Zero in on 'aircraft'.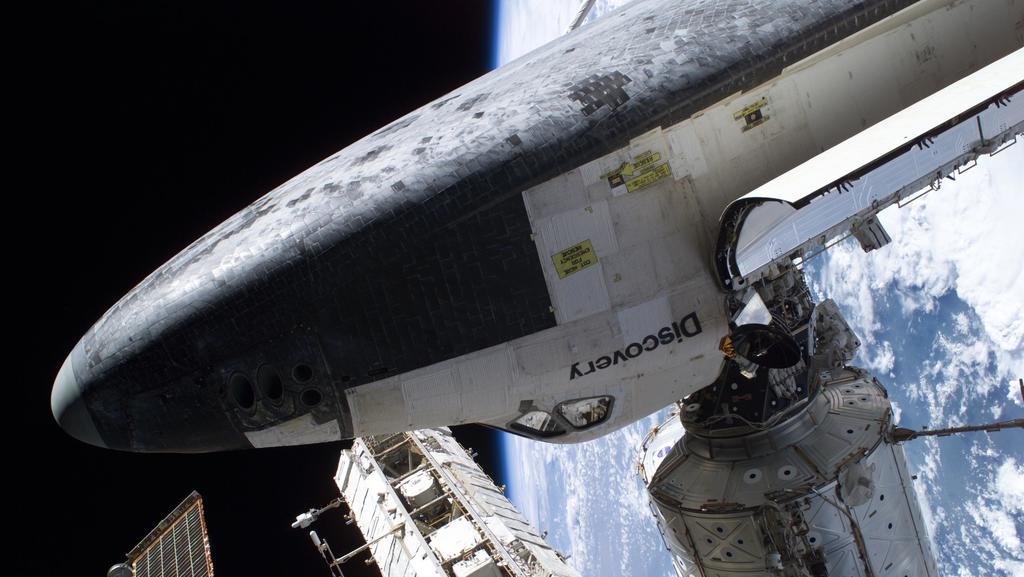
Zeroed in: 56, 0, 1023, 445.
